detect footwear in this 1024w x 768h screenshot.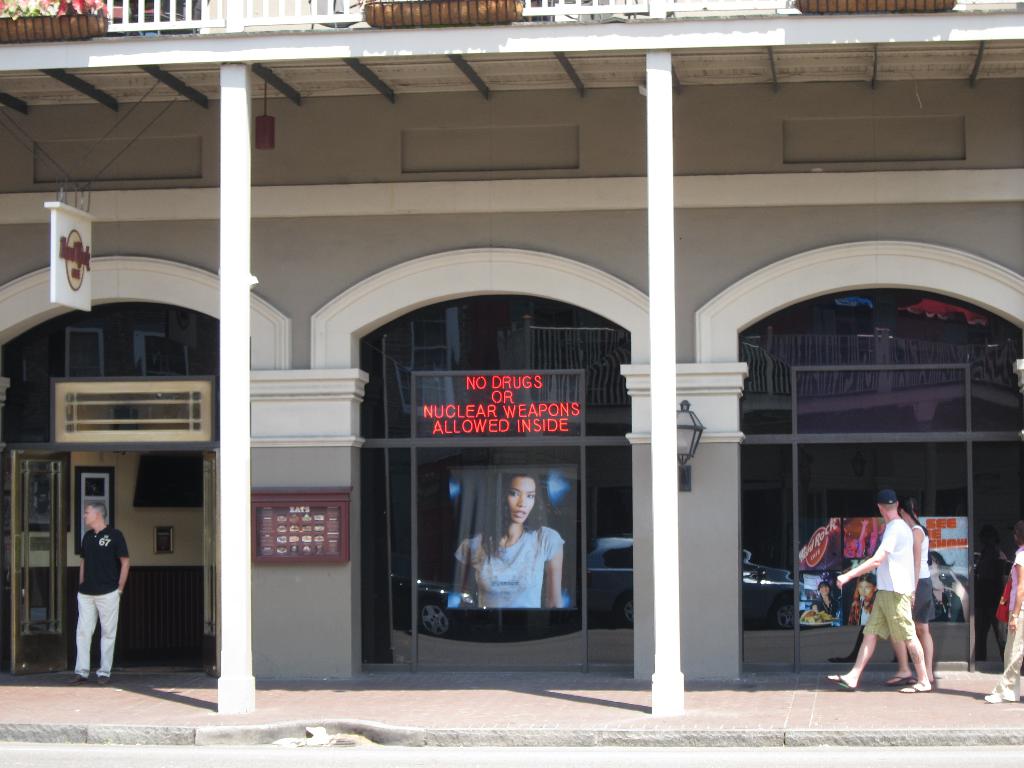
Detection: 65, 673, 90, 685.
